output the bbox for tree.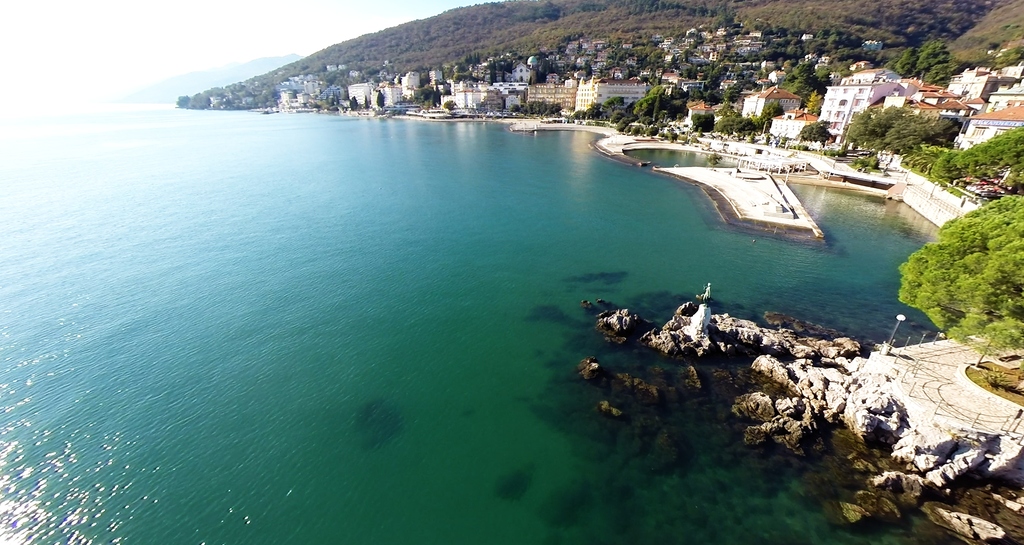
(left=561, top=31, right=580, bottom=46).
